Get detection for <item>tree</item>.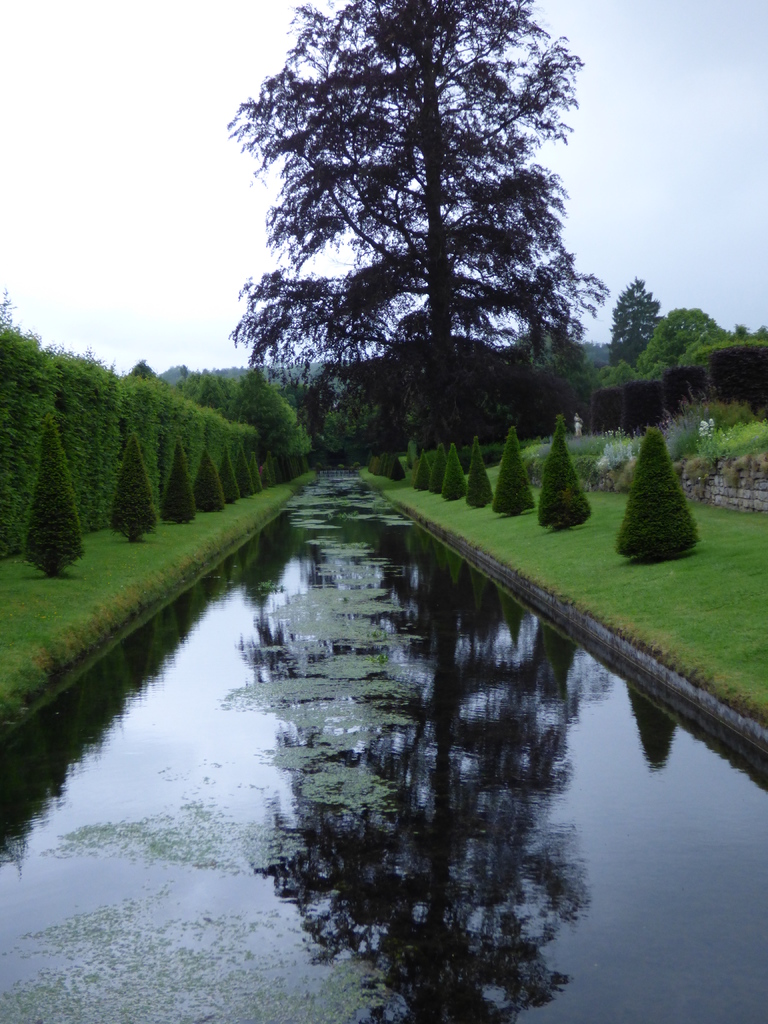
Detection: locate(464, 442, 495, 520).
